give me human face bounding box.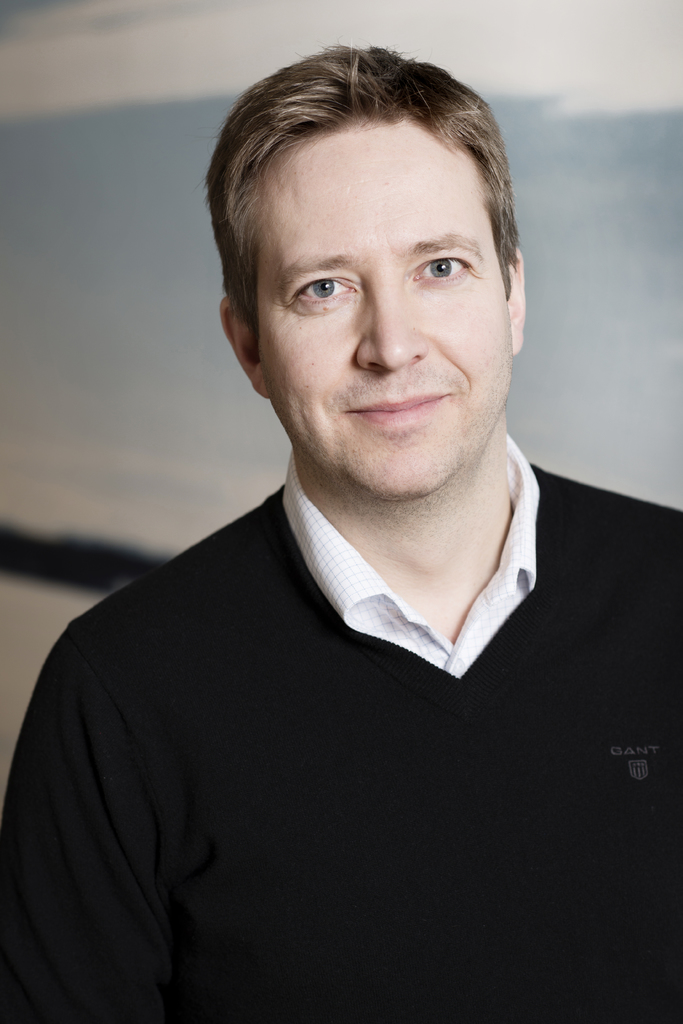
[left=254, top=118, right=511, bottom=496].
